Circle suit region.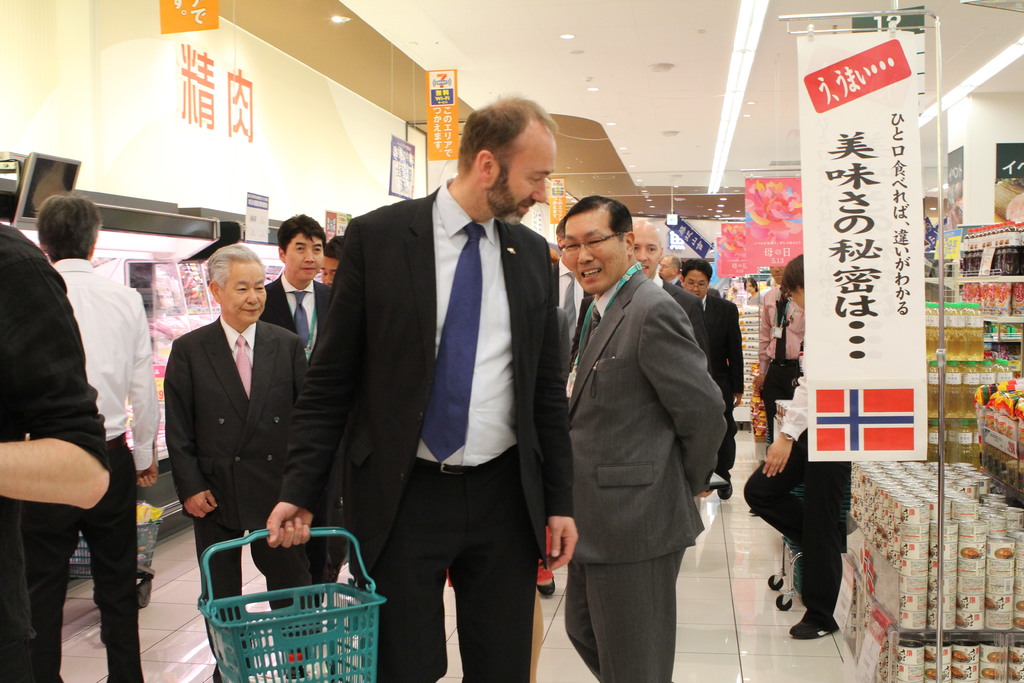
Region: 286:104:548:654.
